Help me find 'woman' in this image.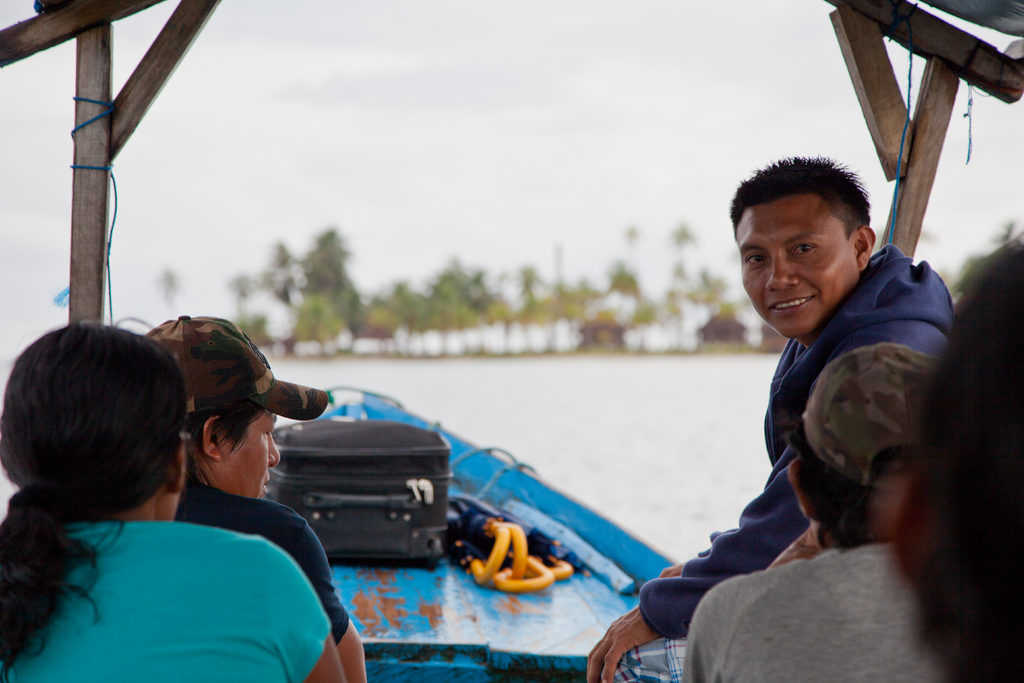
Found it: pyautogui.locateOnScreen(0, 320, 346, 682).
